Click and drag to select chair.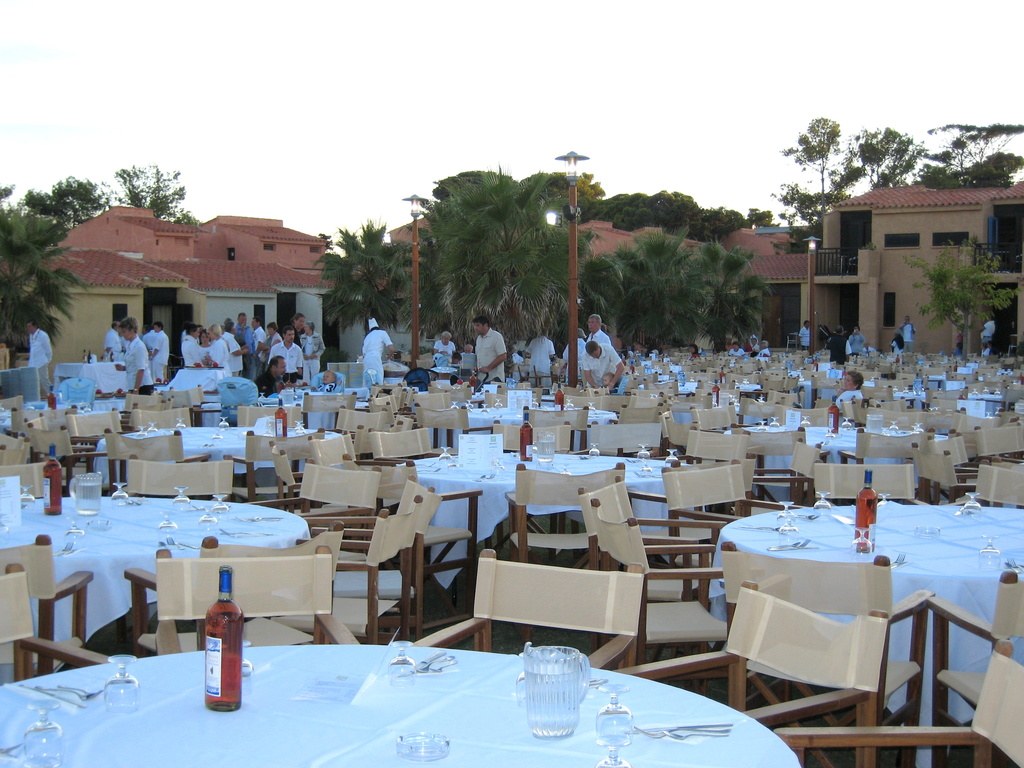
Selection: x1=774 y1=636 x2=1023 y2=767.
